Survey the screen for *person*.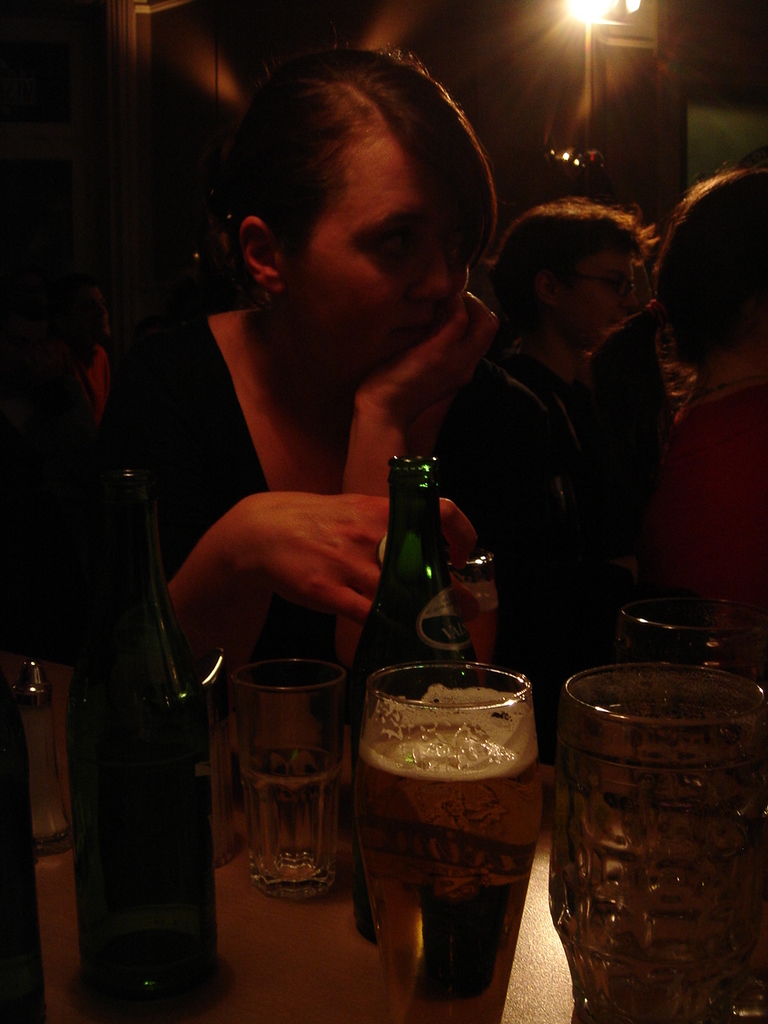
Survey found: [120, 47, 539, 905].
